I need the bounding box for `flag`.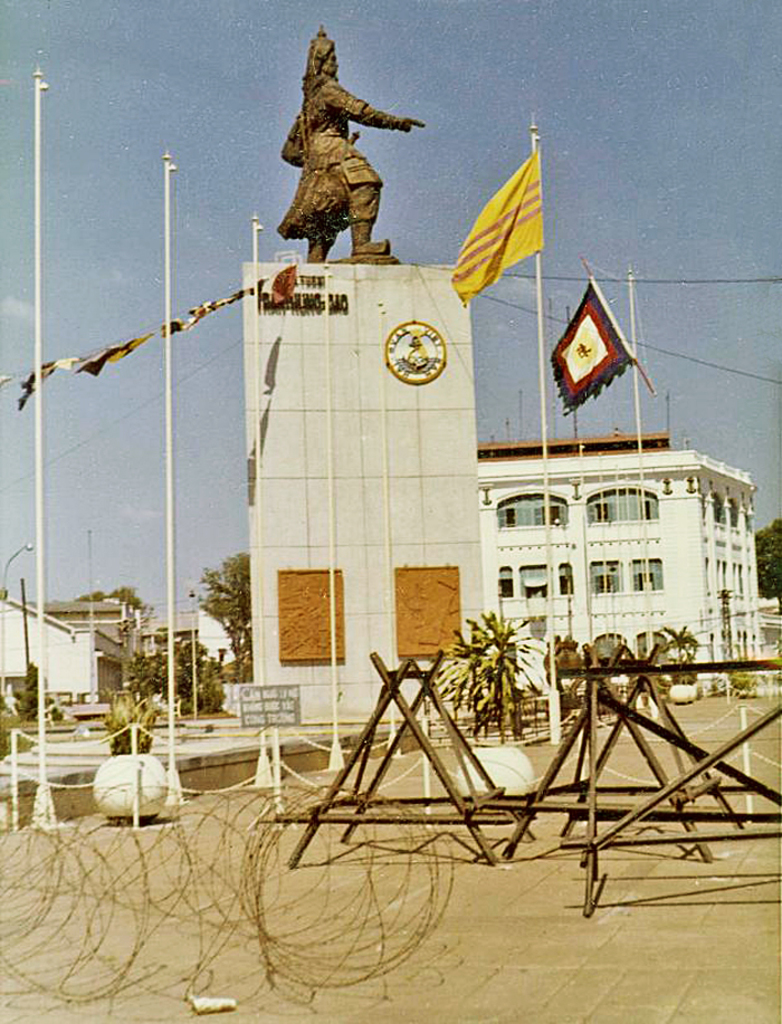
Here it is: rect(549, 281, 638, 417).
